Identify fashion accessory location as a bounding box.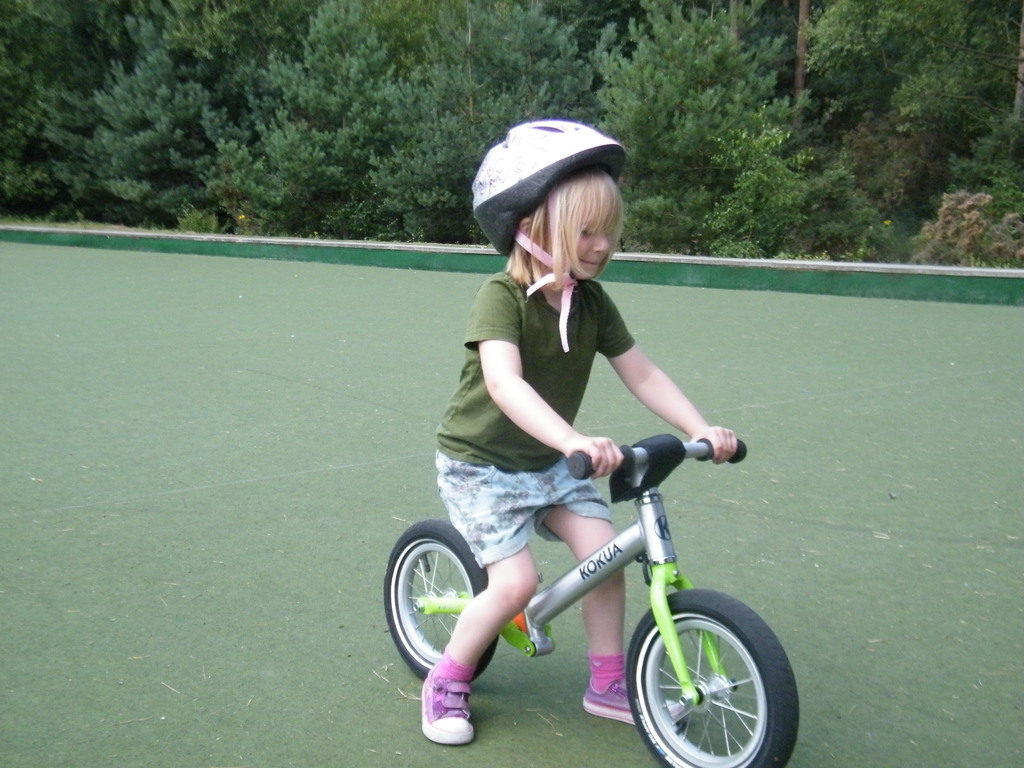
locate(586, 680, 650, 729).
